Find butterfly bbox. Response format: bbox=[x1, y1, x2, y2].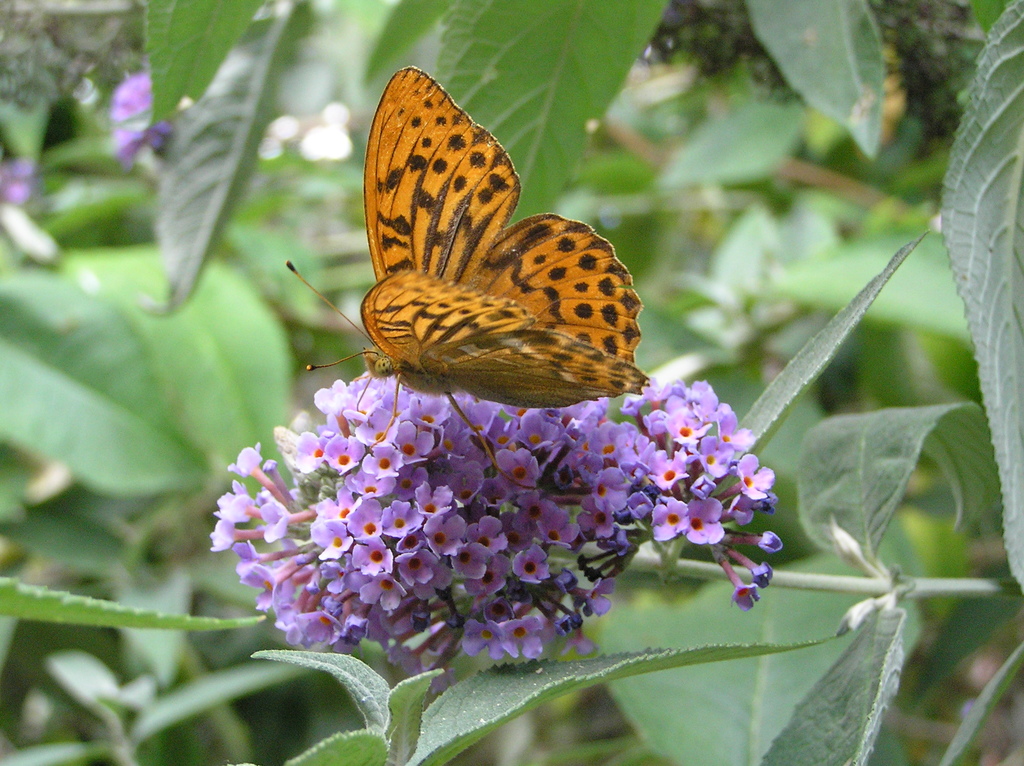
bbox=[275, 62, 656, 413].
